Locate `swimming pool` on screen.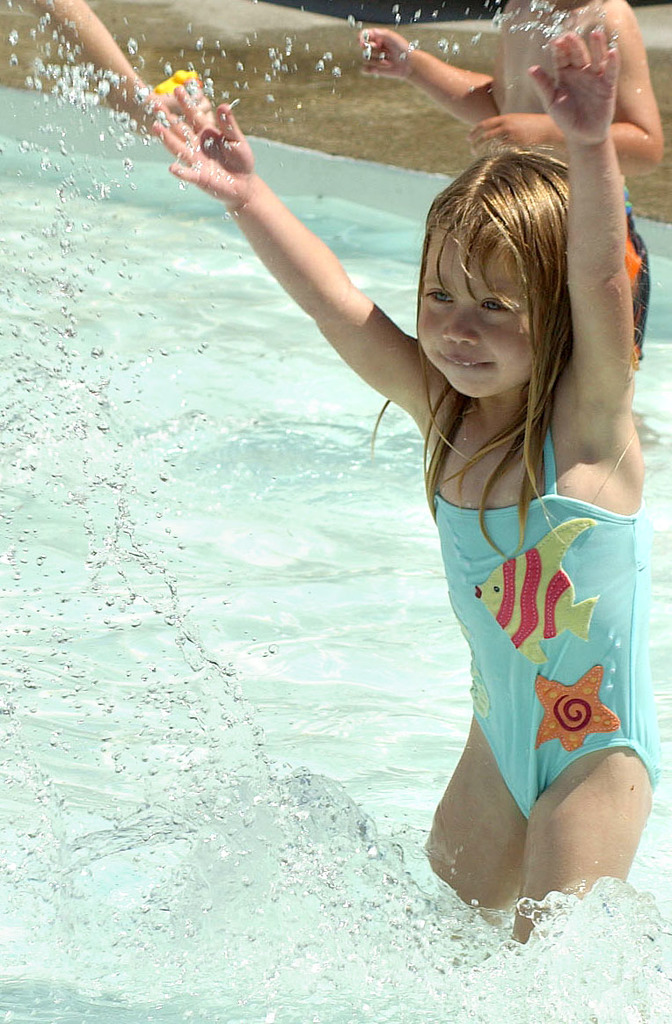
On screen at 0,77,671,1023.
